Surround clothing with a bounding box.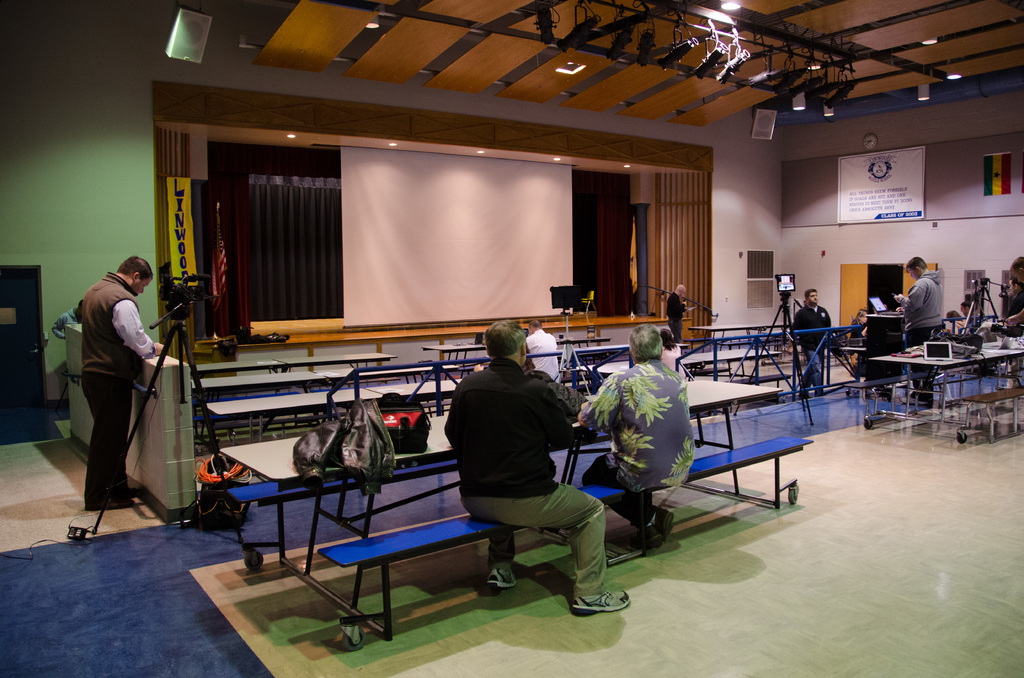
region(1007, 291, 1023, 388).
